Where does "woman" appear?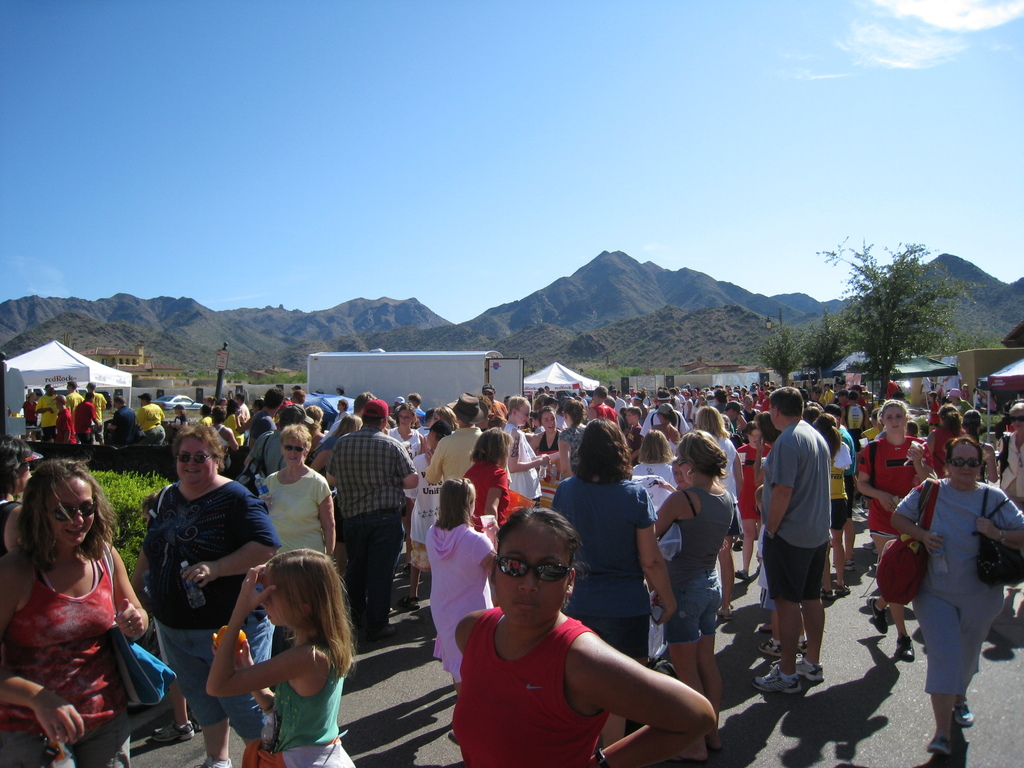
Appears at crop(690, 403, 744, 621).
